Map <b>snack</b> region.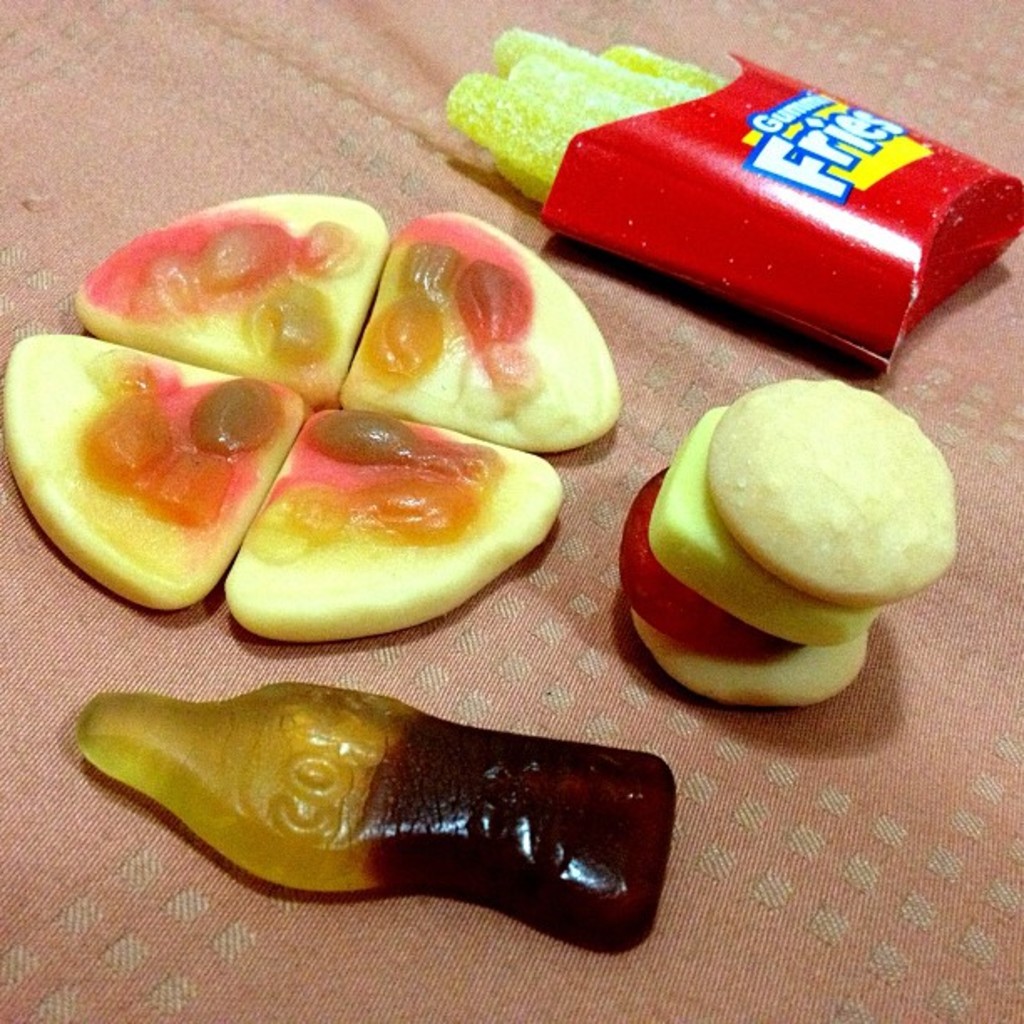
Mapped to [231,403,550,649].
